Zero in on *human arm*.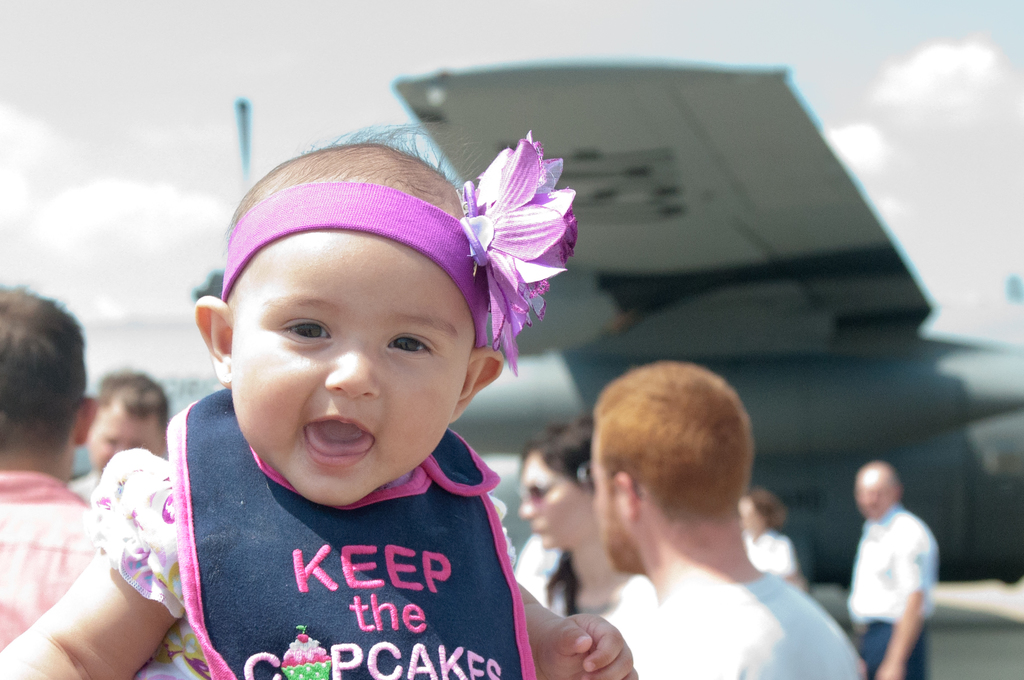
Zeroed in: x1=5 y1=493 x2=145 y2=679.
